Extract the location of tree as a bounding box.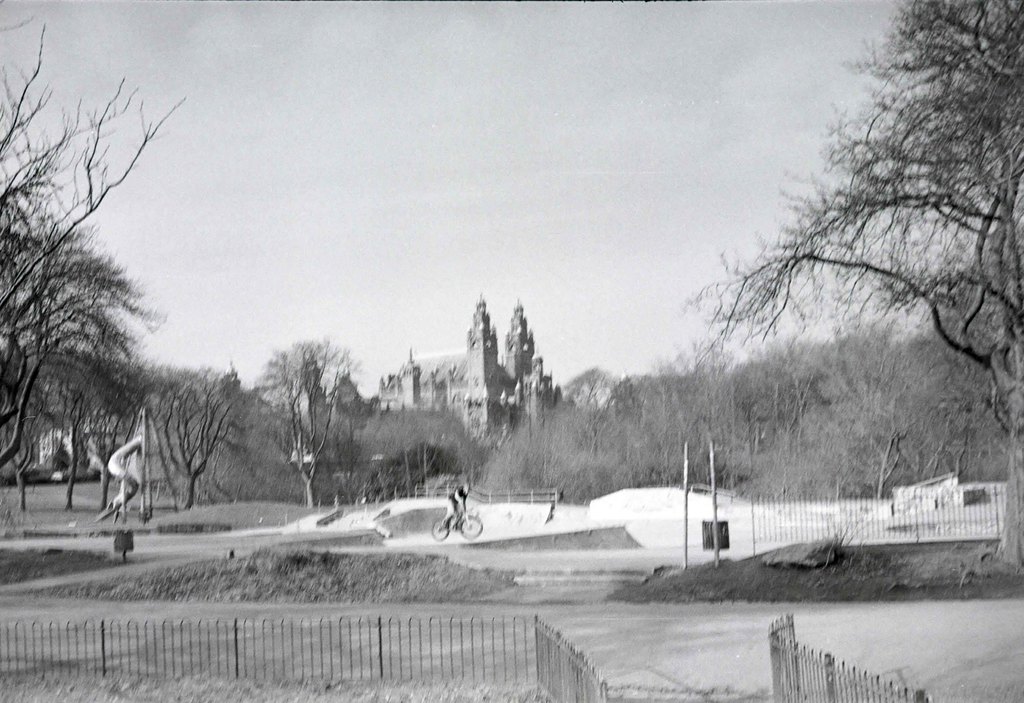
bbox(279, 335, 335, 527).
